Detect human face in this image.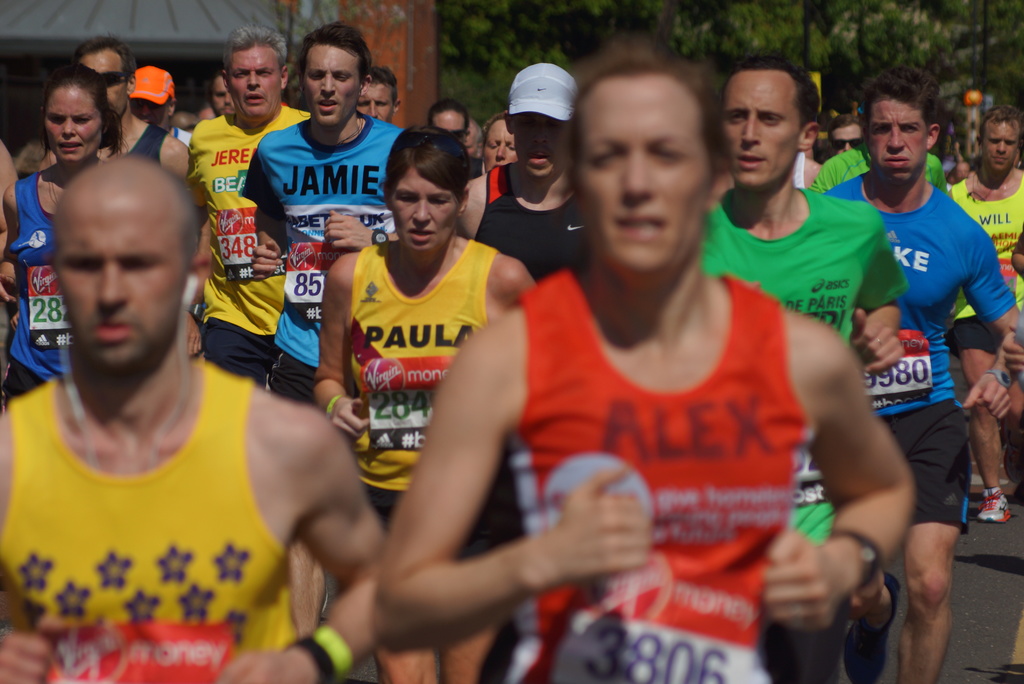
Detection: bbox=[832, 122, 863, 154].
